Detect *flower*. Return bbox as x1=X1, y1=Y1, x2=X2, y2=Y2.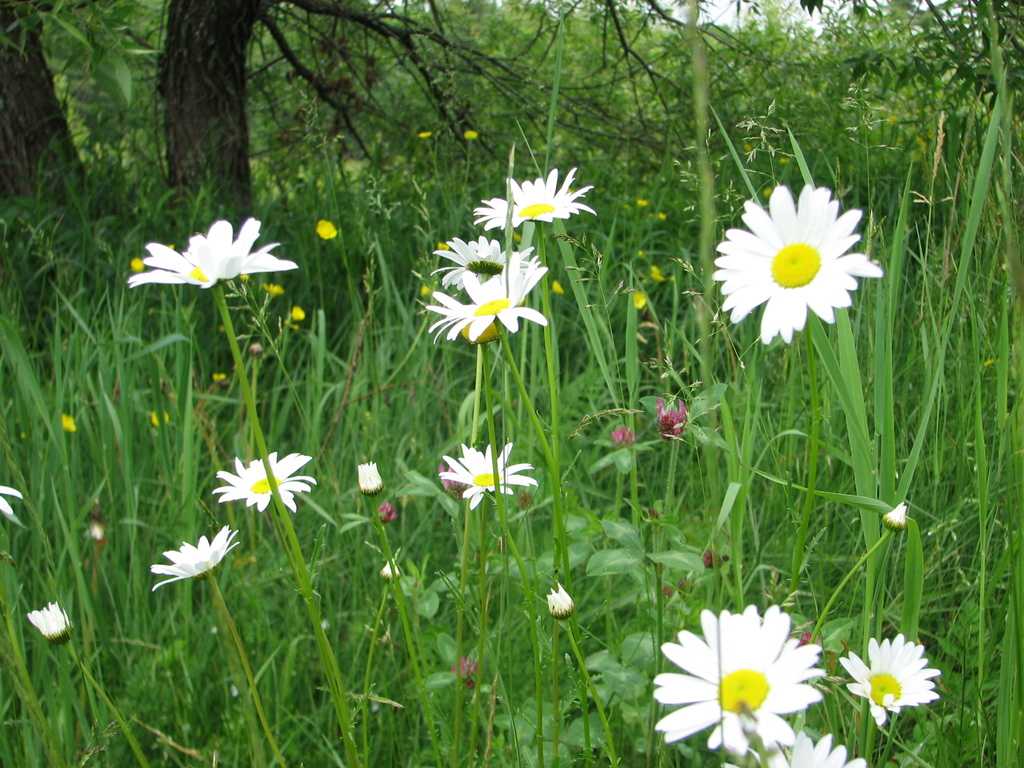
x1=118, y1=217, x2=297, y2=292.
